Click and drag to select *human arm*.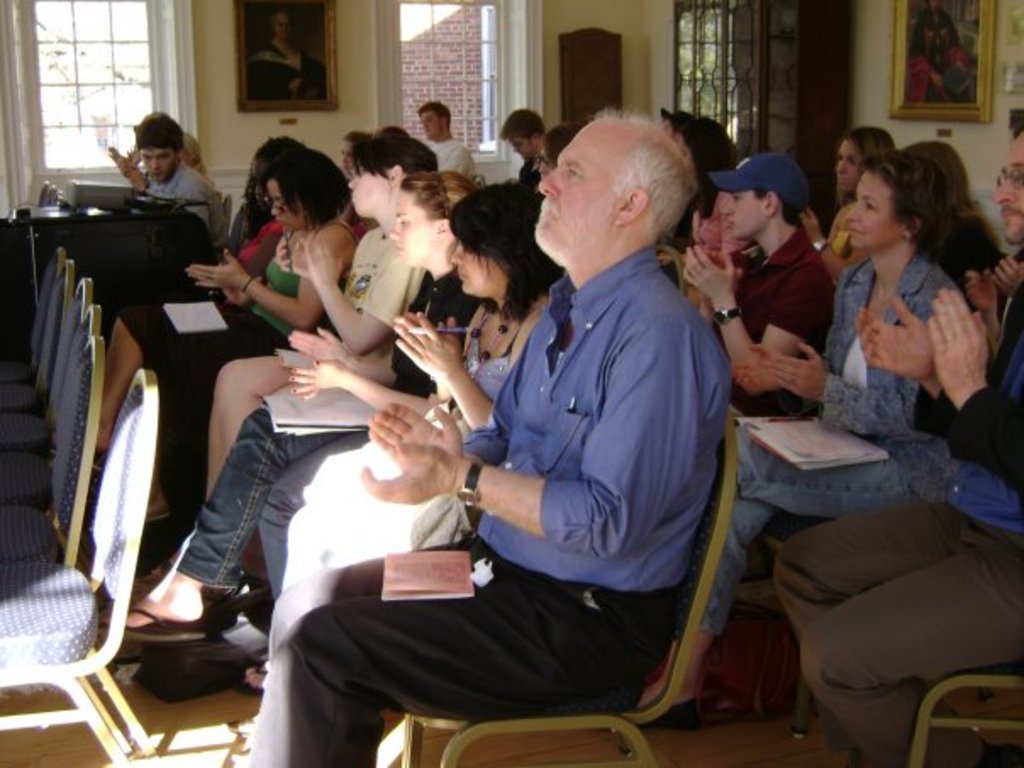
Selection: <region>390, 310, 476, 431</region>.
